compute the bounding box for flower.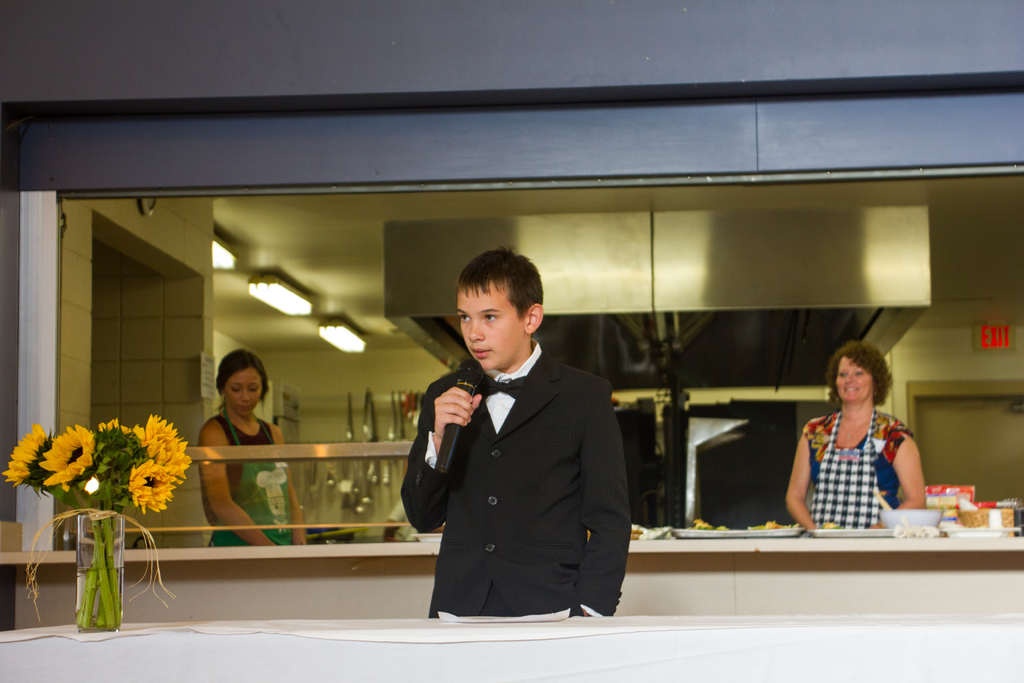
select_region(4, 422, 47, 483).
